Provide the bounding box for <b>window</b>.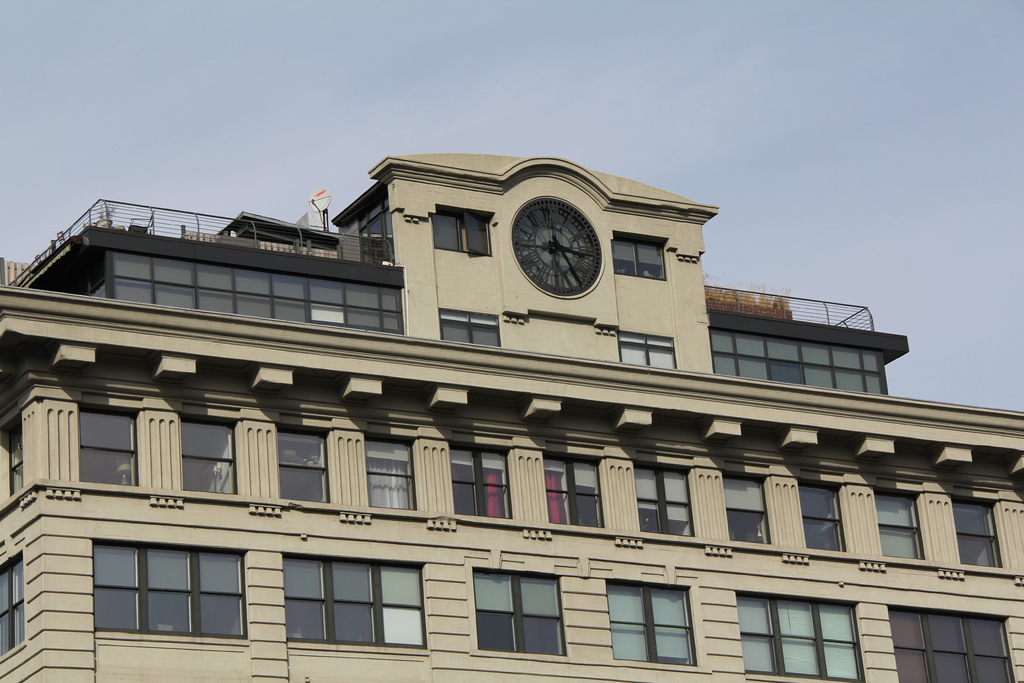
(x1=615, y1=331, x2=675, y2=370).
